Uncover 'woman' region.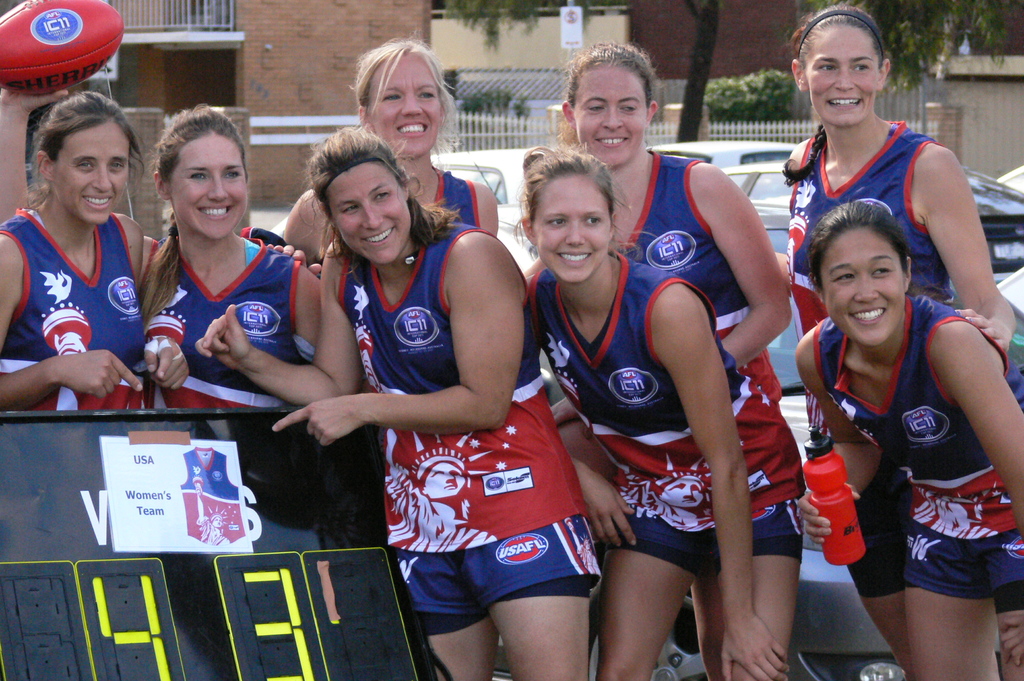
Uncovered: [927,492,997,534].
